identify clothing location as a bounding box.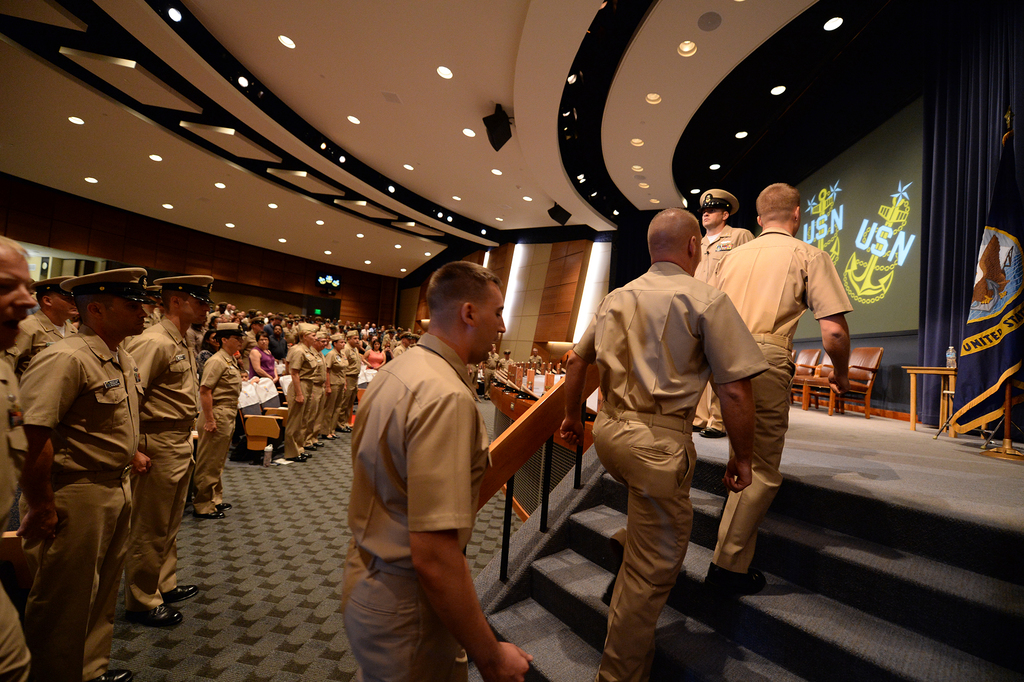
285 323 319 461.
